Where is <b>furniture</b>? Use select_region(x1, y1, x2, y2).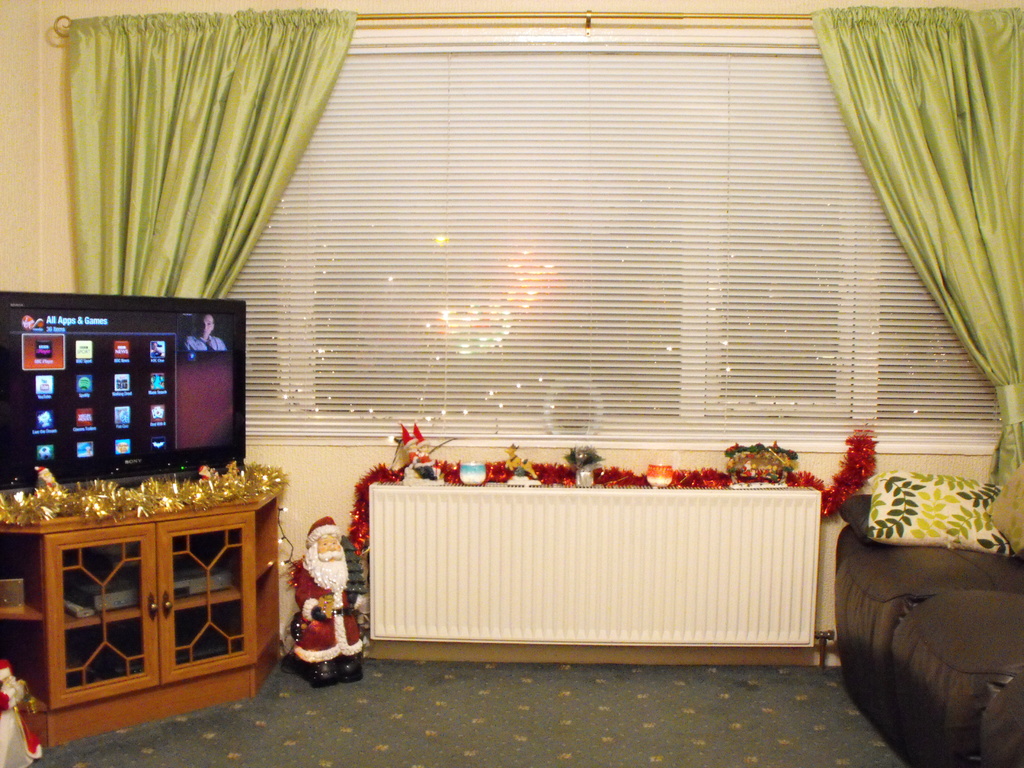
select_region(0, 474, 282, 750).
